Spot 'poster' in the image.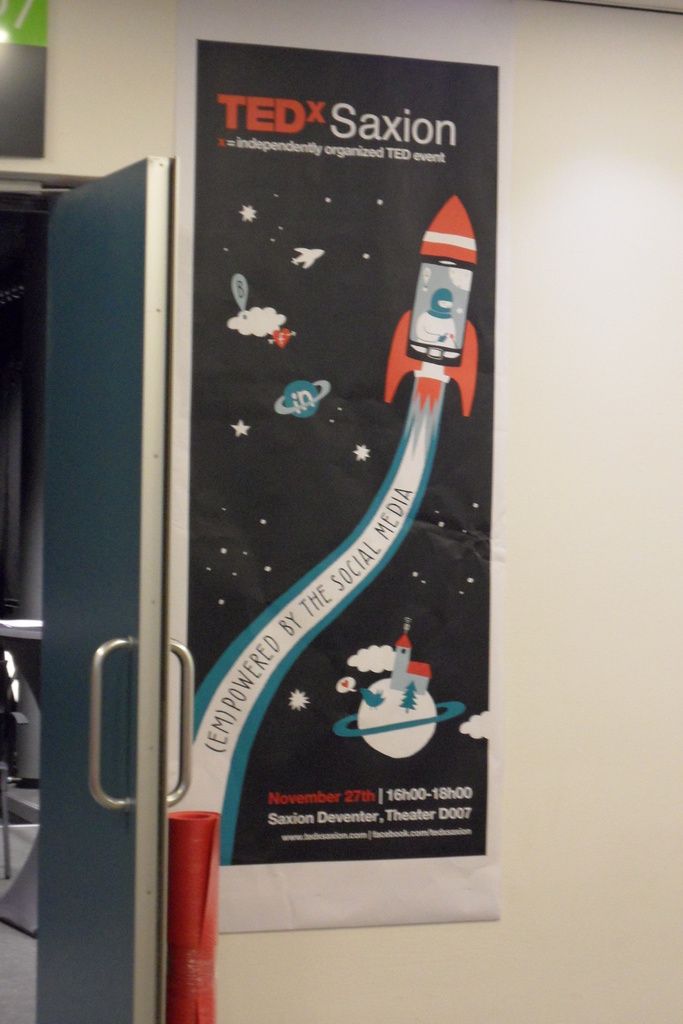
'poster' found at (x1=172, y1=40, x2=498, y2=853).
